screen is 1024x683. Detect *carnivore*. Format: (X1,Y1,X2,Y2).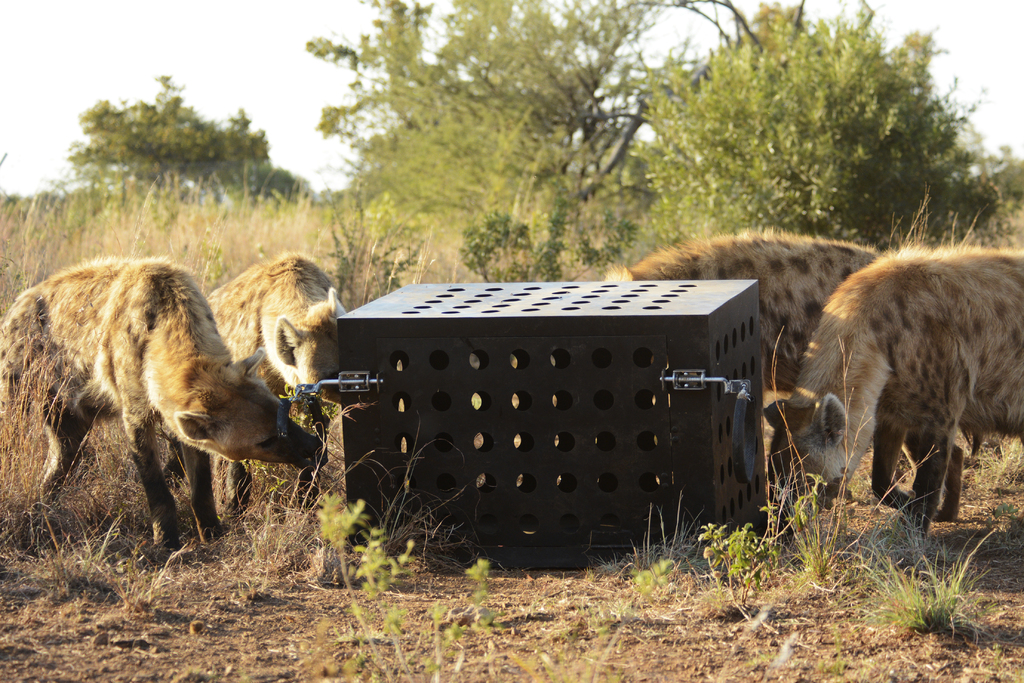
(611,229,906,409).
